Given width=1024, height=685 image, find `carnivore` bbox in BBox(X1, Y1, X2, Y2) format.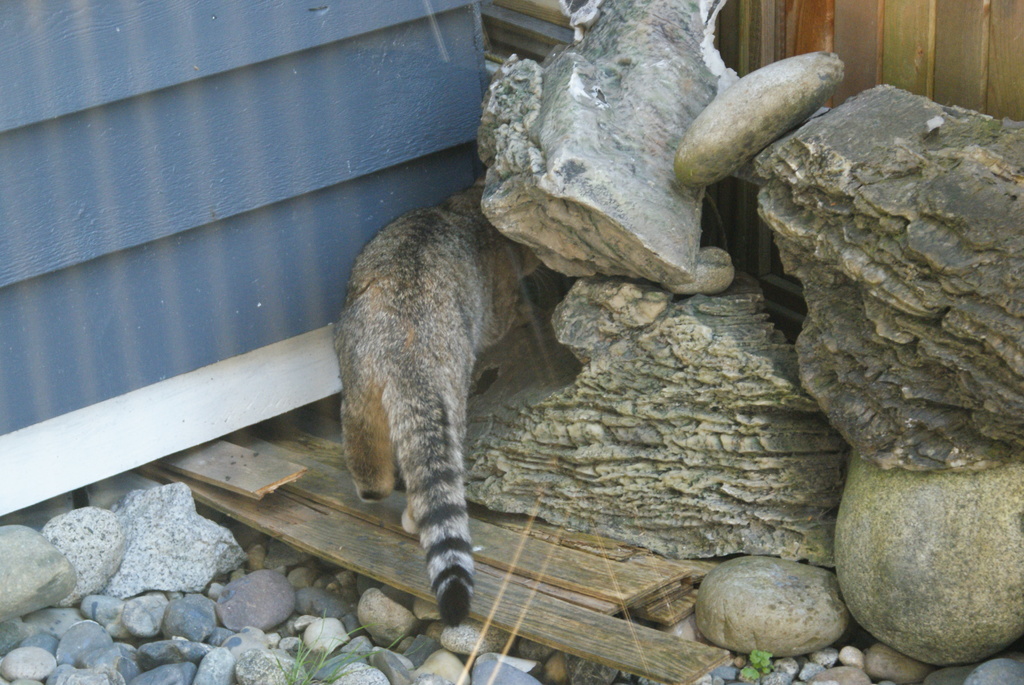
BBox(314, 164, 554, 607).
